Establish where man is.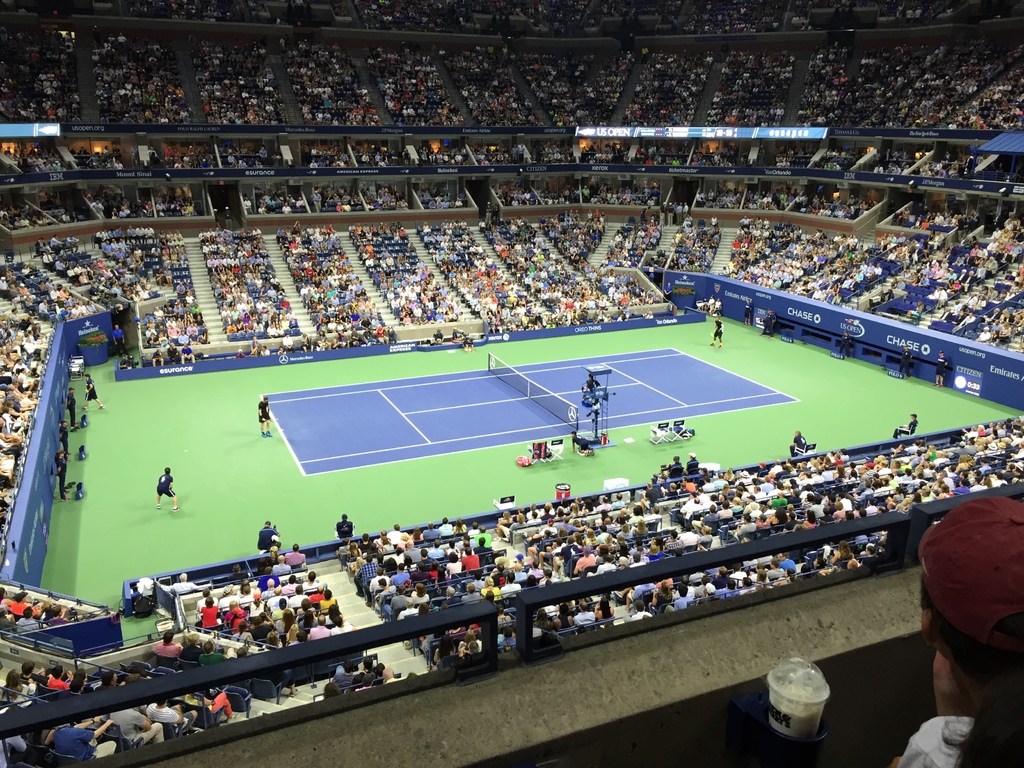
Established at locate(351, 555, 385, 598).
